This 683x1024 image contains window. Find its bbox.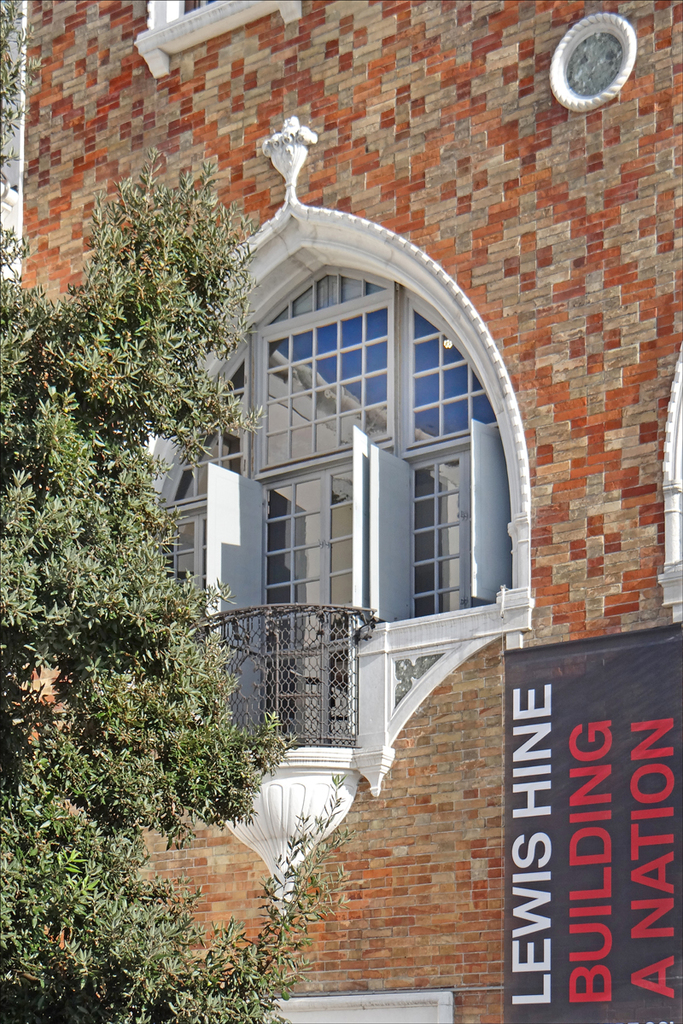
<bbox>165, 504, 207, 597</bbox>.
